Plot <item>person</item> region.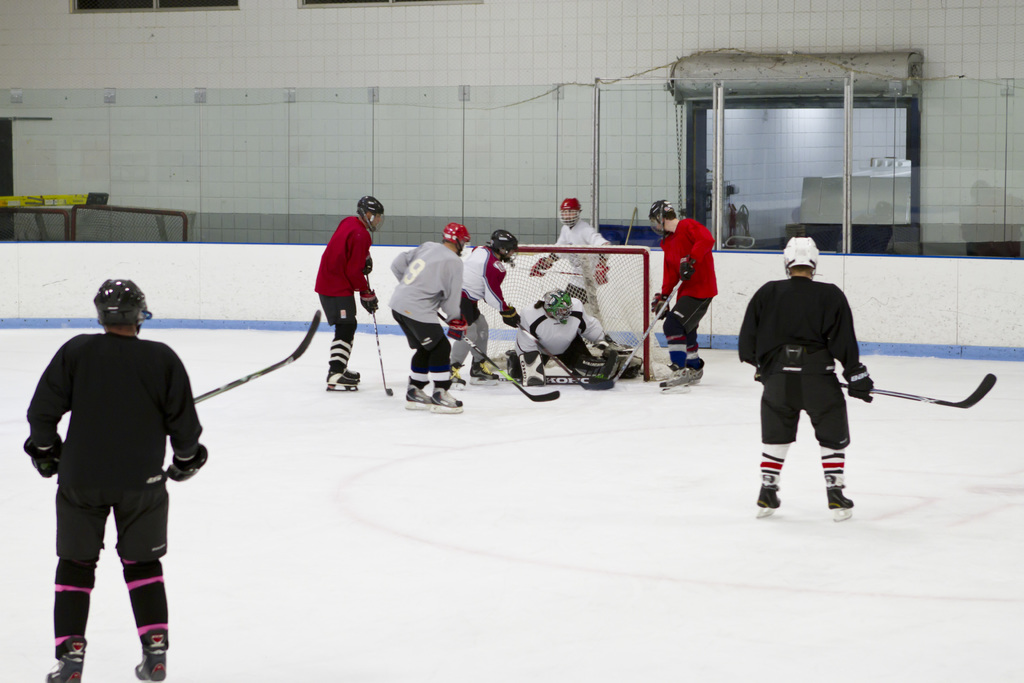
Plotted at l=308, t=189, r=394, b=386.
